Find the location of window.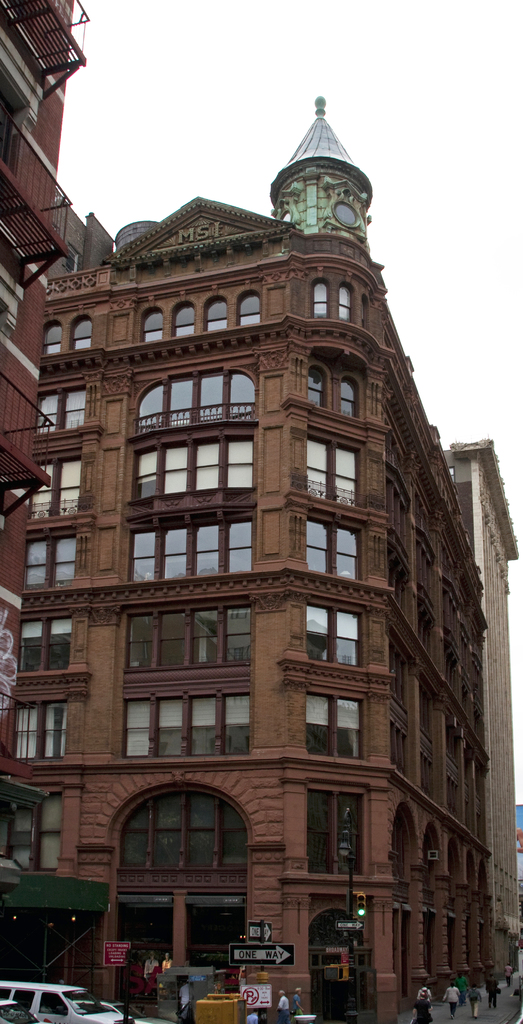
Location: 35 461 84 518.
